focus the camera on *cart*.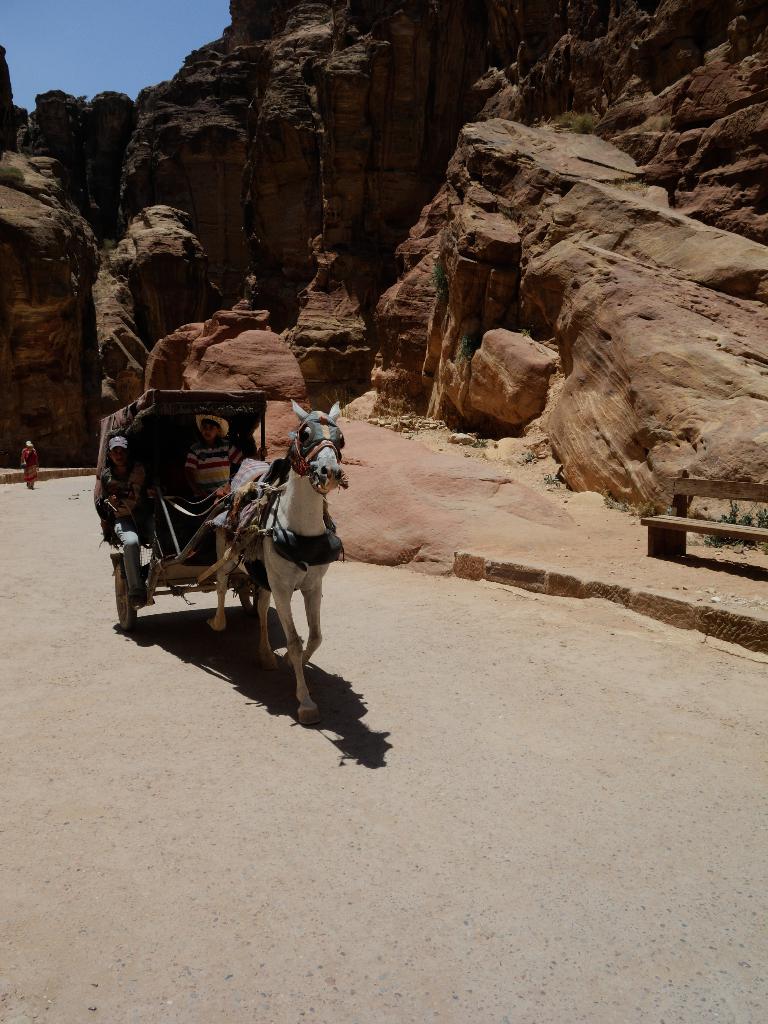
Focus region: {"left": 91, "top": 390, "right": 343, "bottom": 637}.
